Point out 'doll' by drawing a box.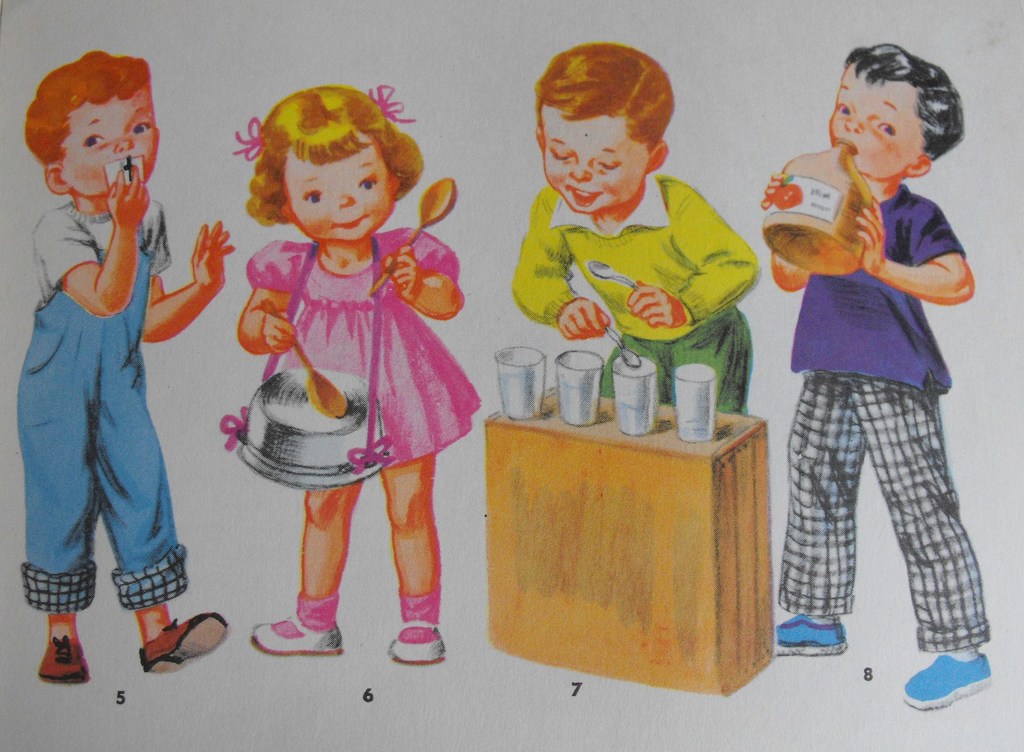
(509,42,756,420).
